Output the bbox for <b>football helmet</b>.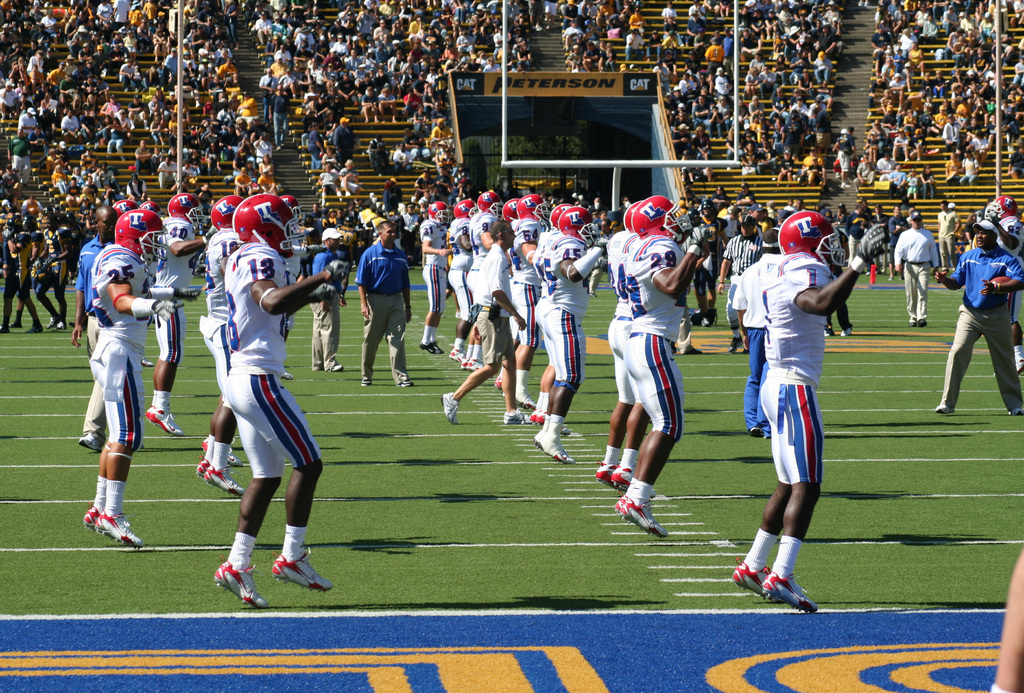
518:196:548:225.
